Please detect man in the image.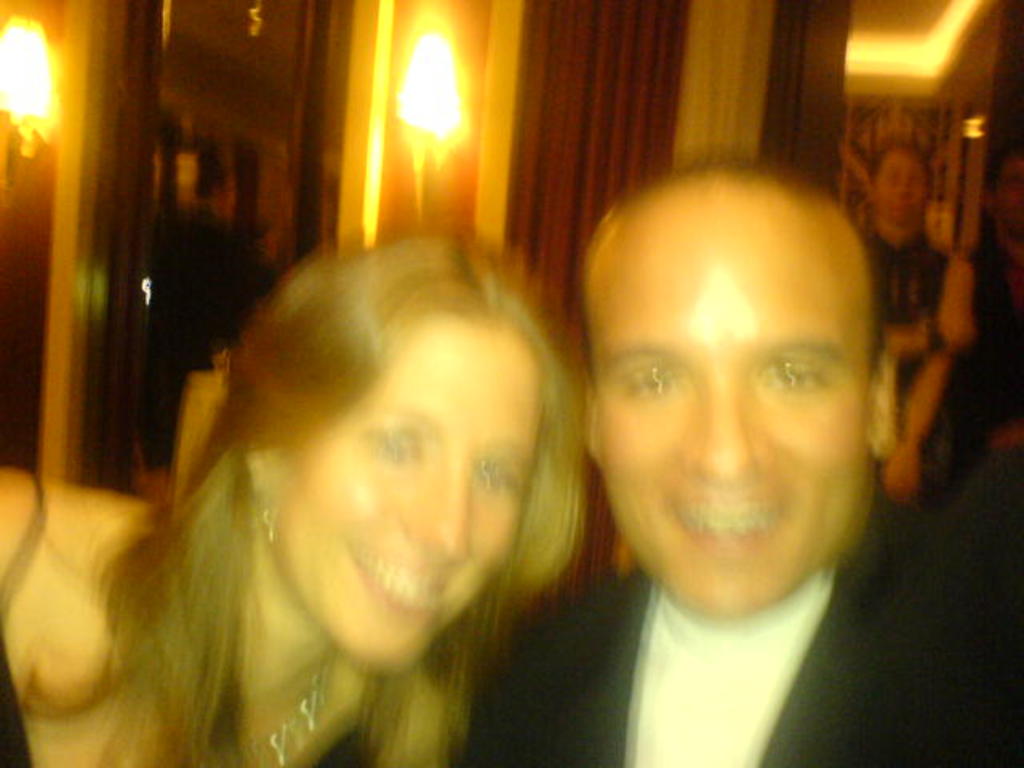
box(861, 141, 958, 494).
